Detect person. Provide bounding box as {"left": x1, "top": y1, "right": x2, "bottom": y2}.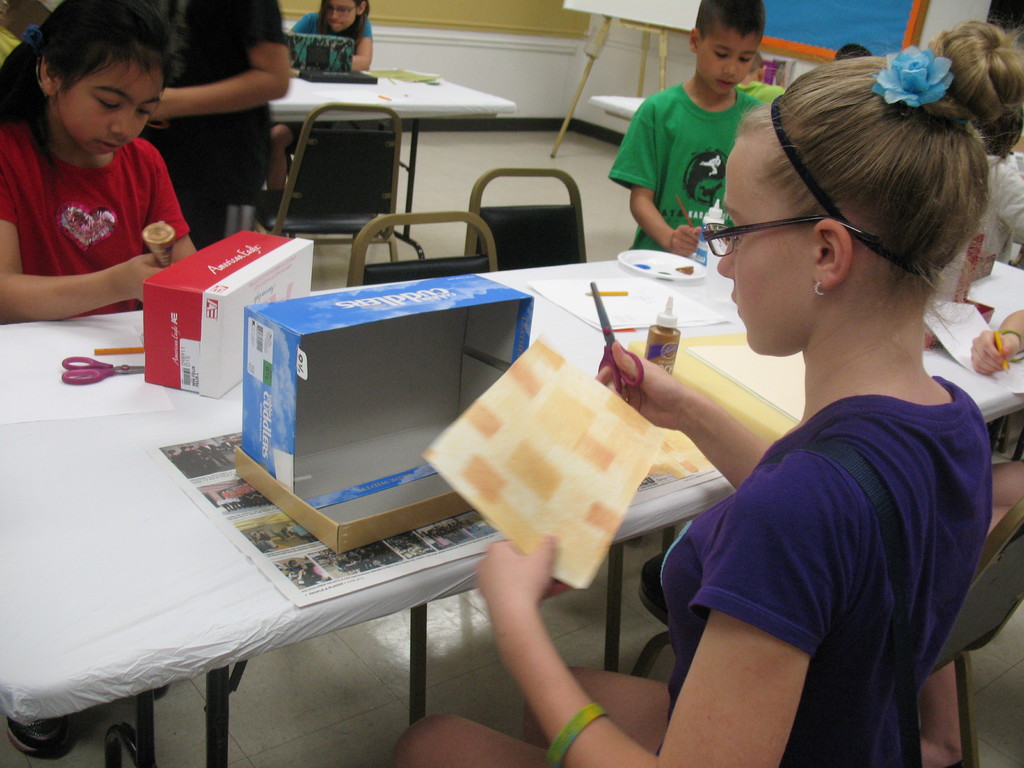
{"left": 392, "top": 21, "right": 1023, "bottom": 767}.
